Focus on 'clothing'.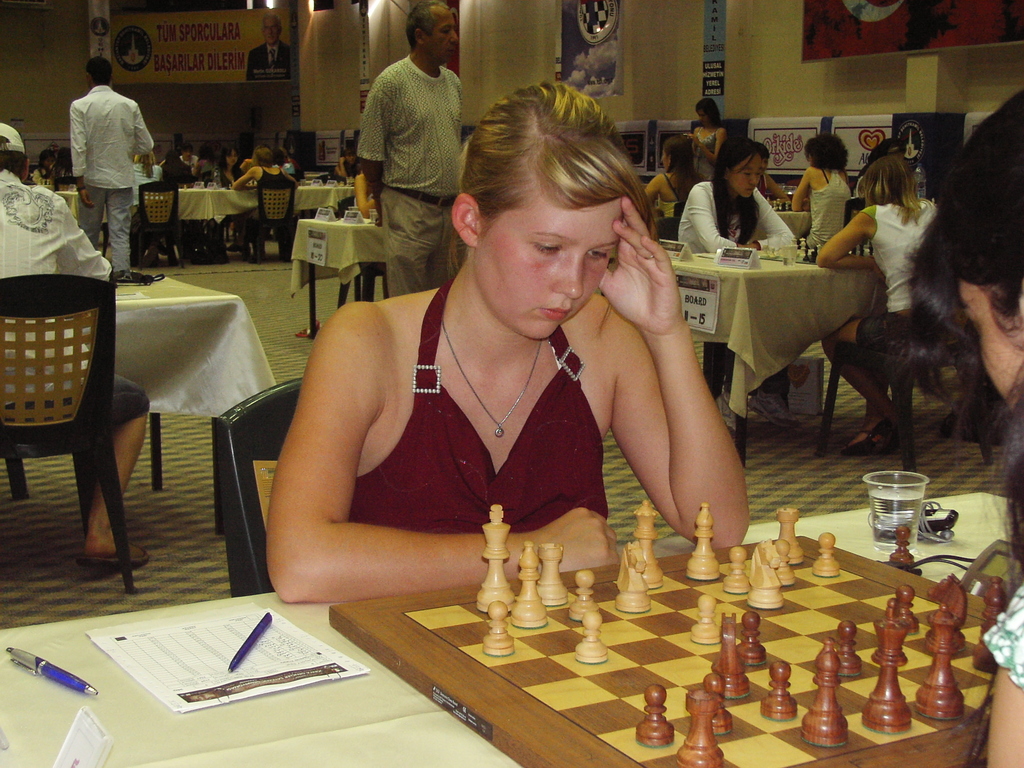
Focused at Rect(68, 84, 156, 273).
